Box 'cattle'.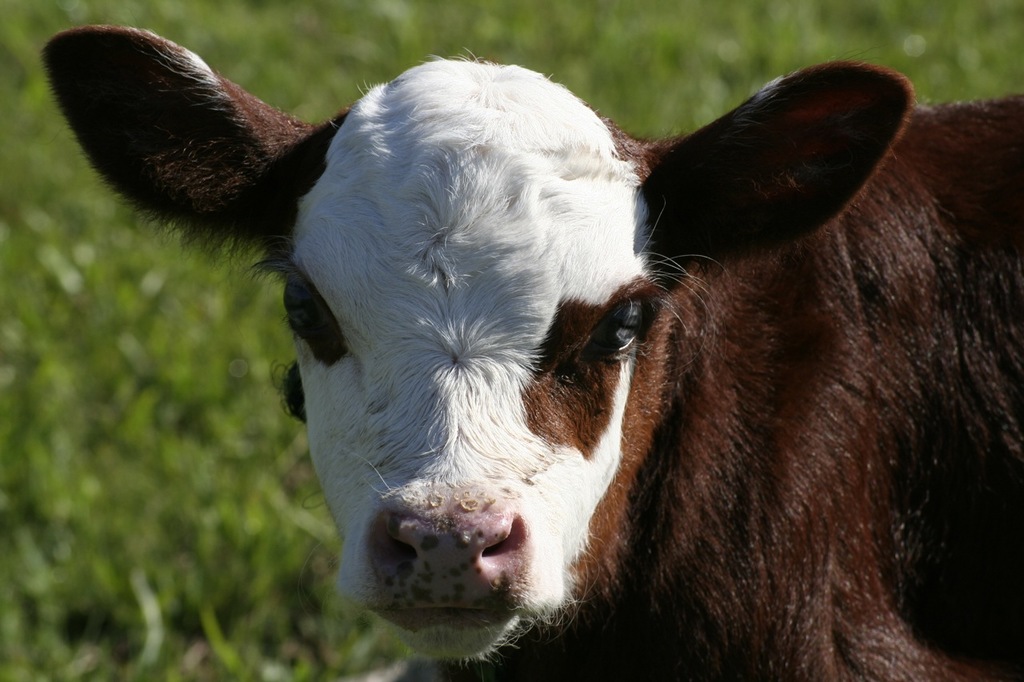
68, 18, 1022, 681.
